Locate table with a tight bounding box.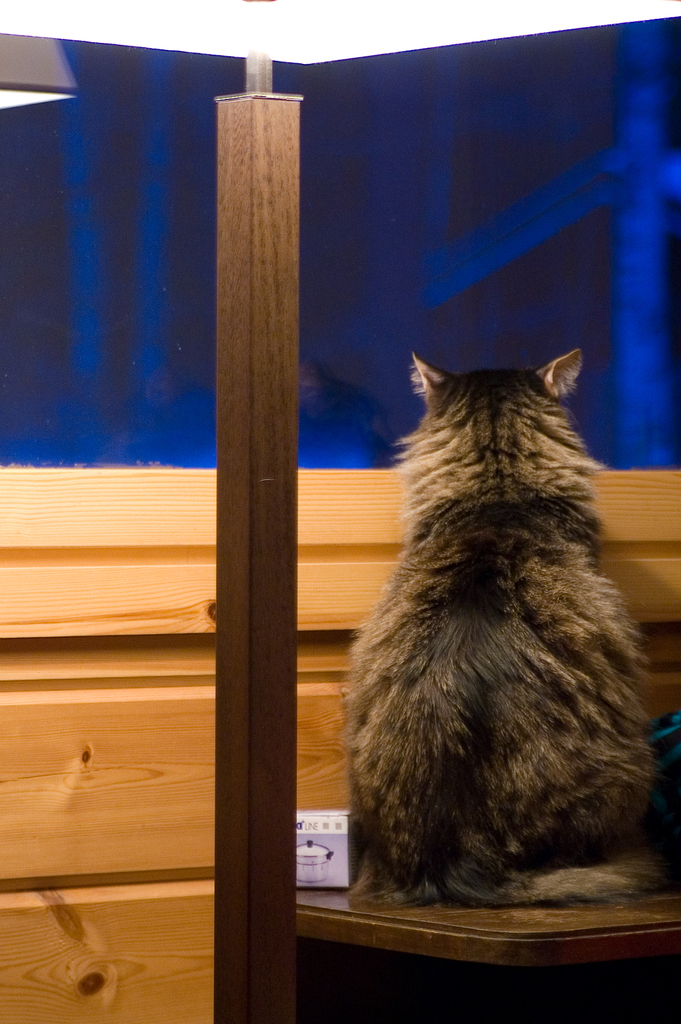
(left=295, top=831, right=680, bottom=1023).
